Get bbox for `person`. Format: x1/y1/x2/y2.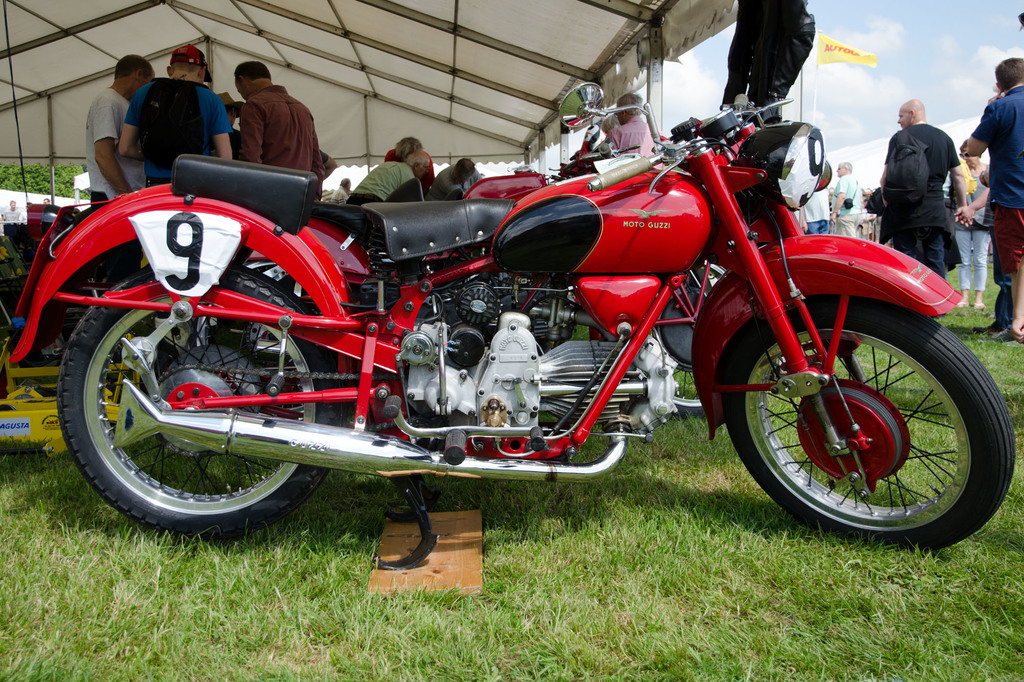
198/85/253/169.
